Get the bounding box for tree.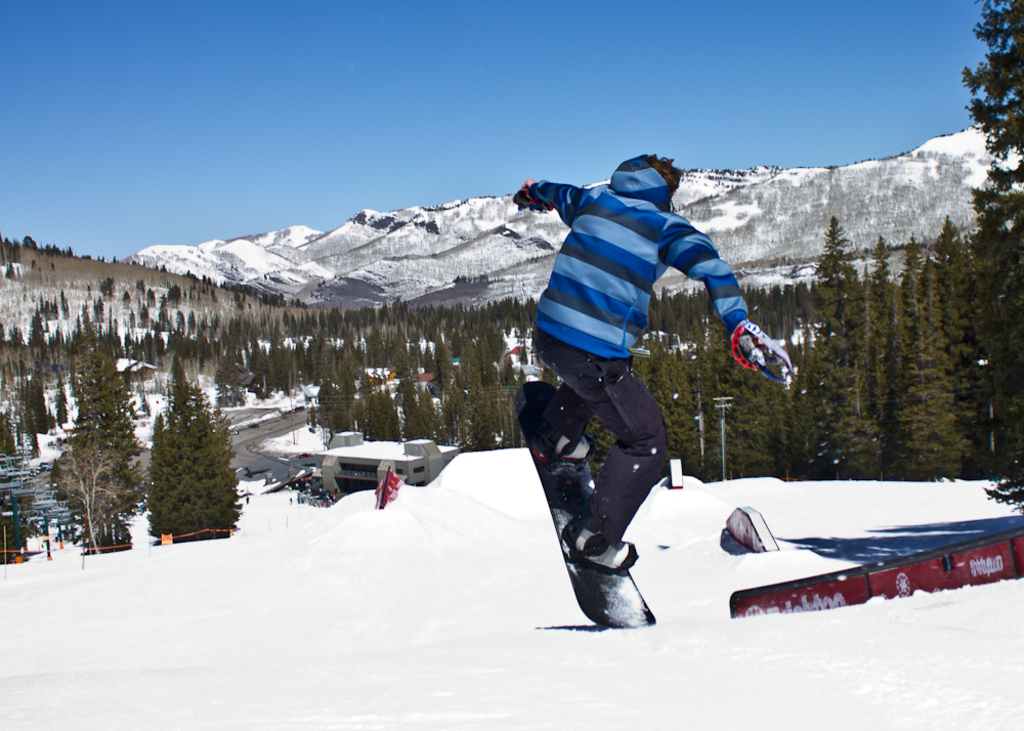
43/429/134/555.
